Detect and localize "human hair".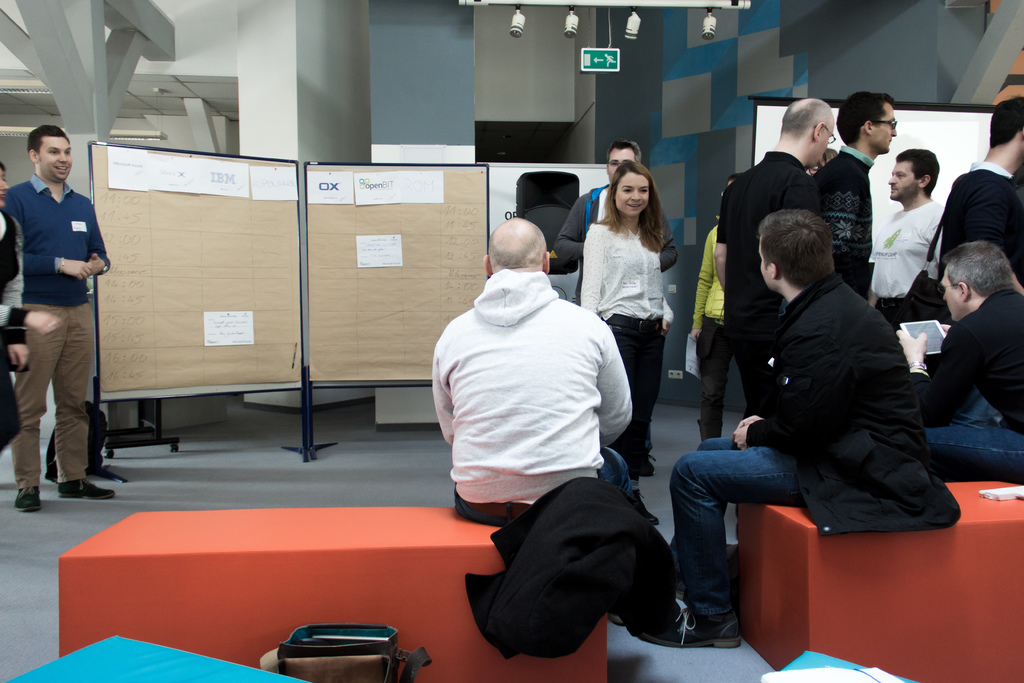
Localized at crop(833, 90, 895, 145).
